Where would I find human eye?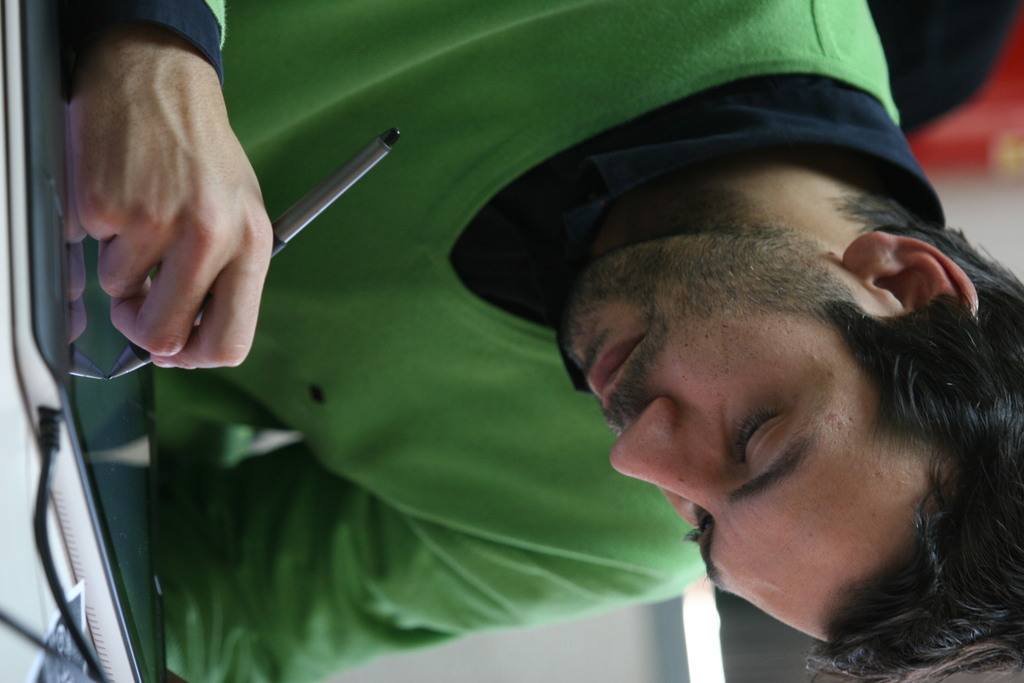
At <bbox>687, 514, 714, 555</bbox>.
